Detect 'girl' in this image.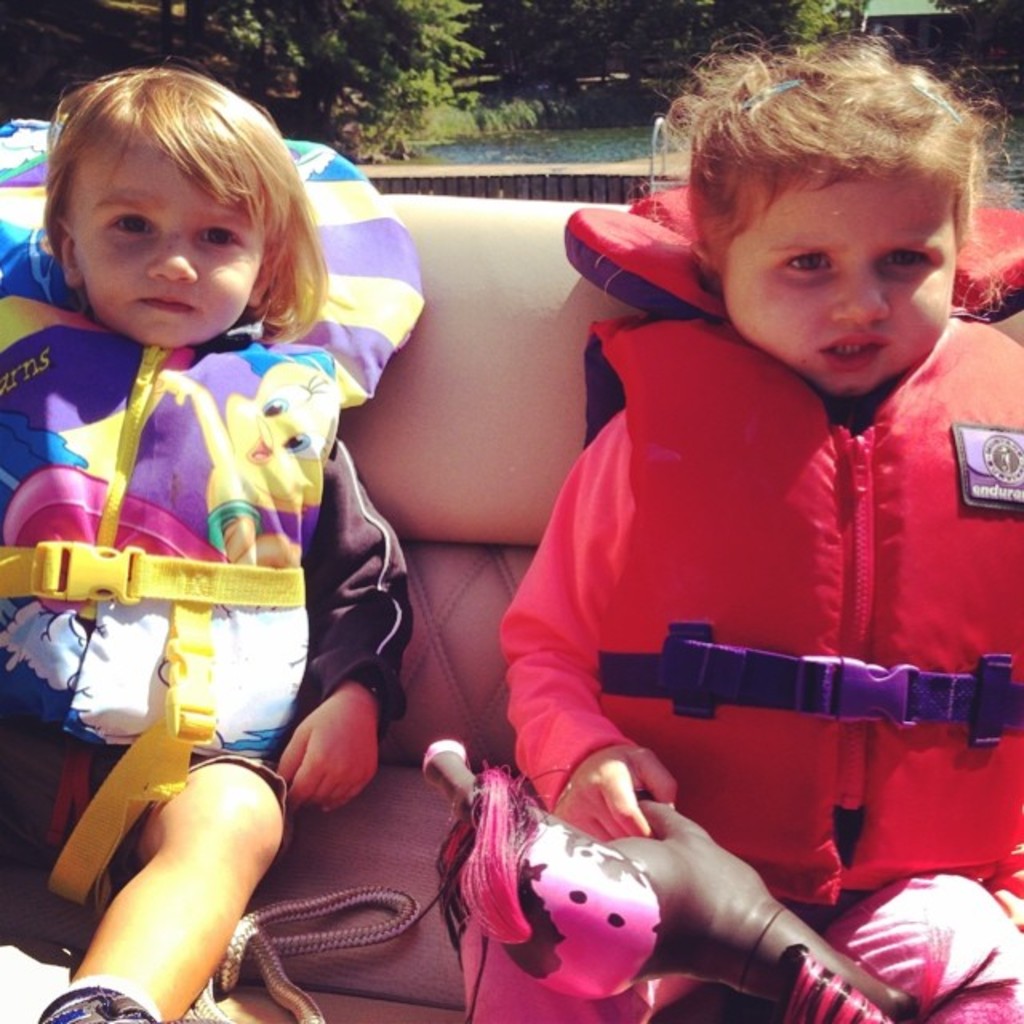
Detection: [left=499, top=37, right=1022, bottom=1022].
